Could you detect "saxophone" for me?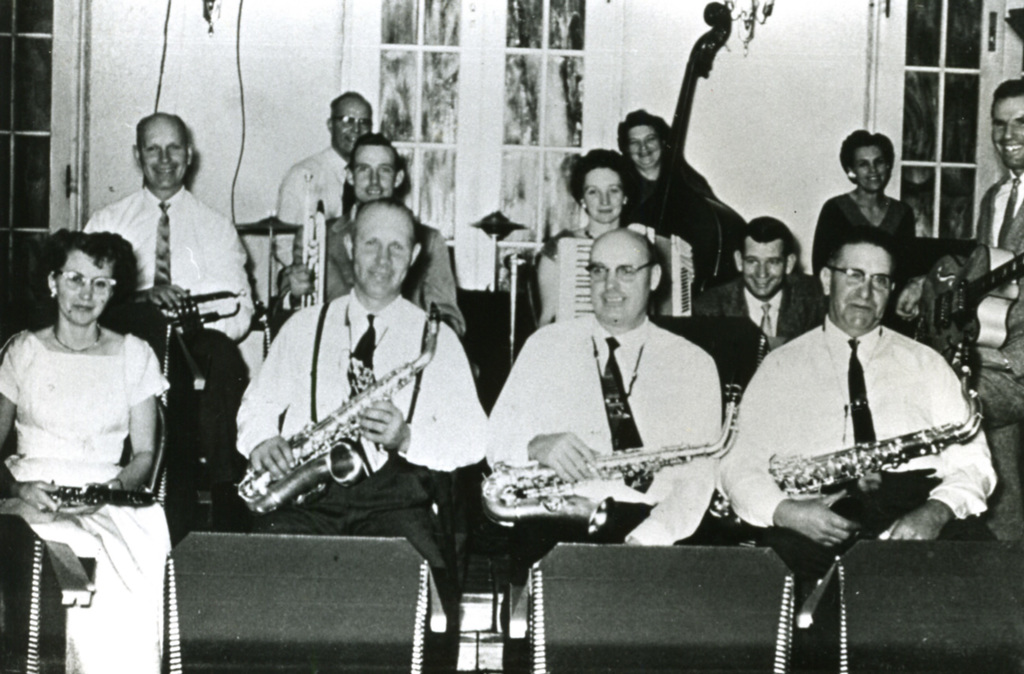
Detection result: l=480, t=378, r=744, b=537.
